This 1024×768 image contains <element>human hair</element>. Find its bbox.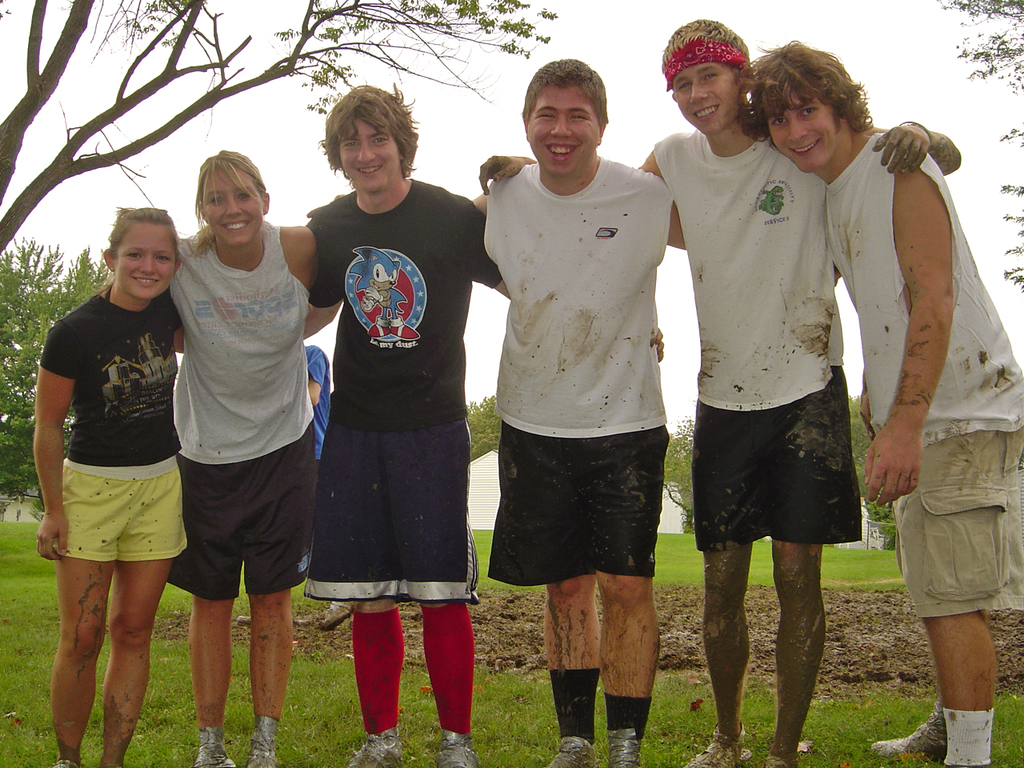
x1=190, y1=147, x2=269, y2=257.
